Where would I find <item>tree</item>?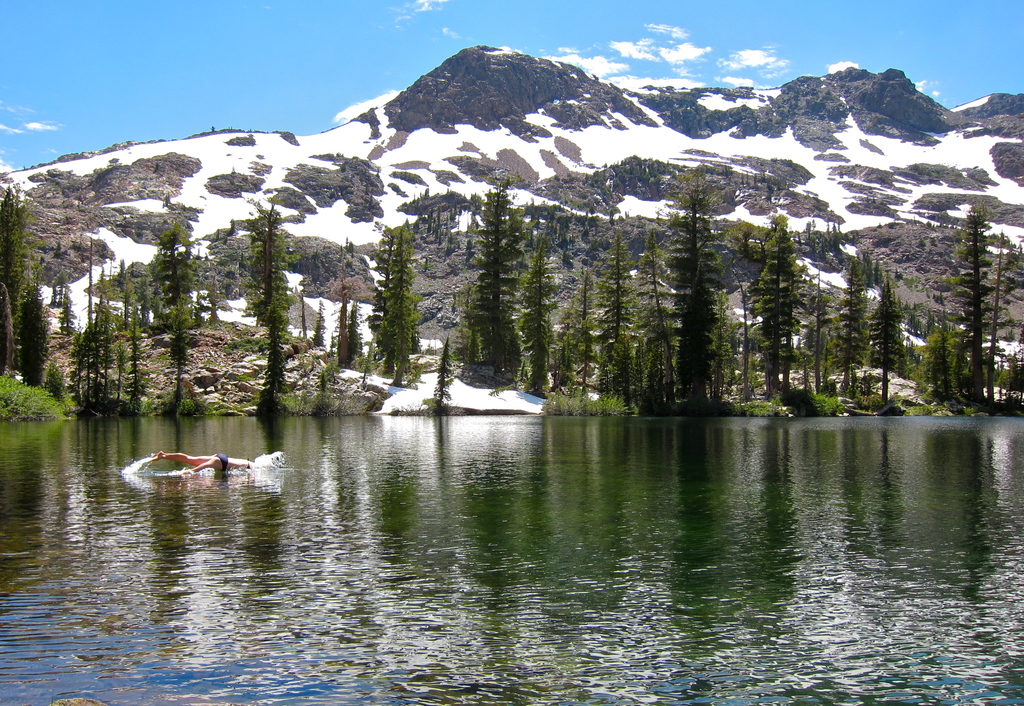
At Rect(141, 226, 211, 412).
